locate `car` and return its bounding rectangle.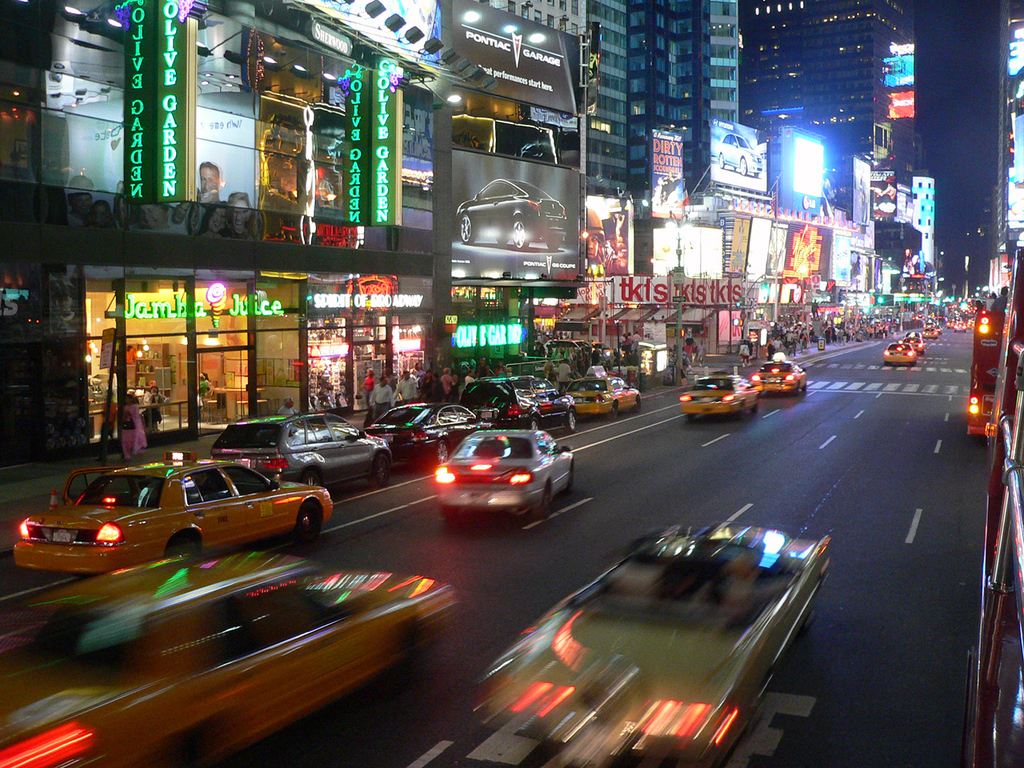
box(0, 549, 458, 767).
